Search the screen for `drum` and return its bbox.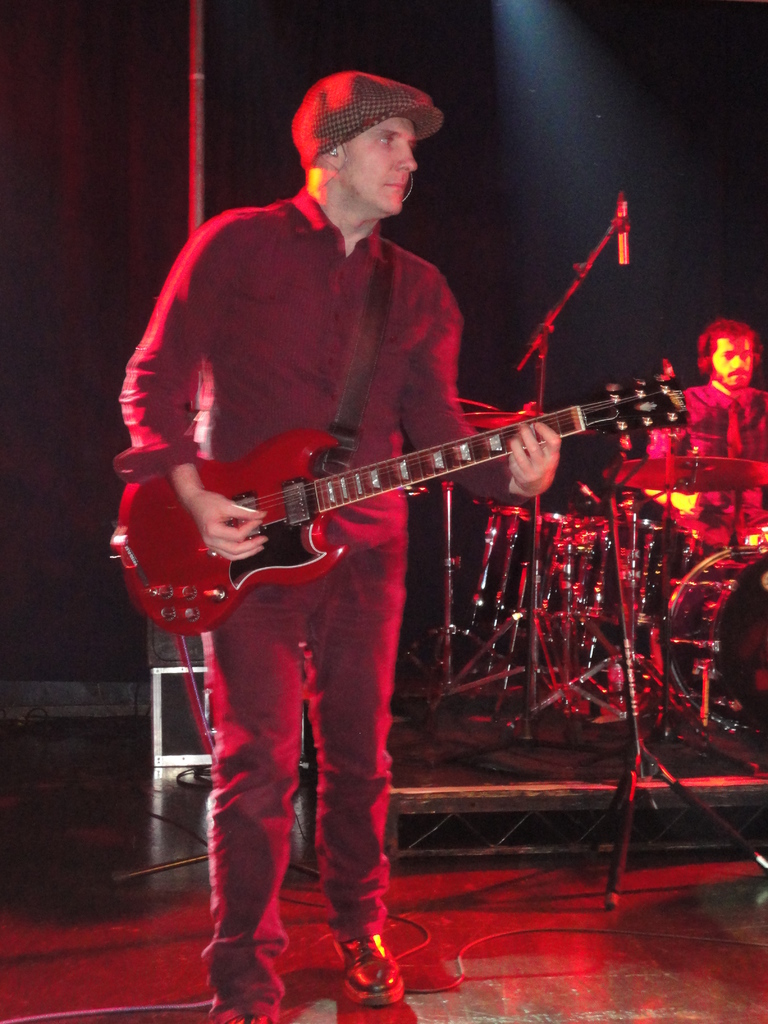
Found: Rect(651, 517, 767, 778).
